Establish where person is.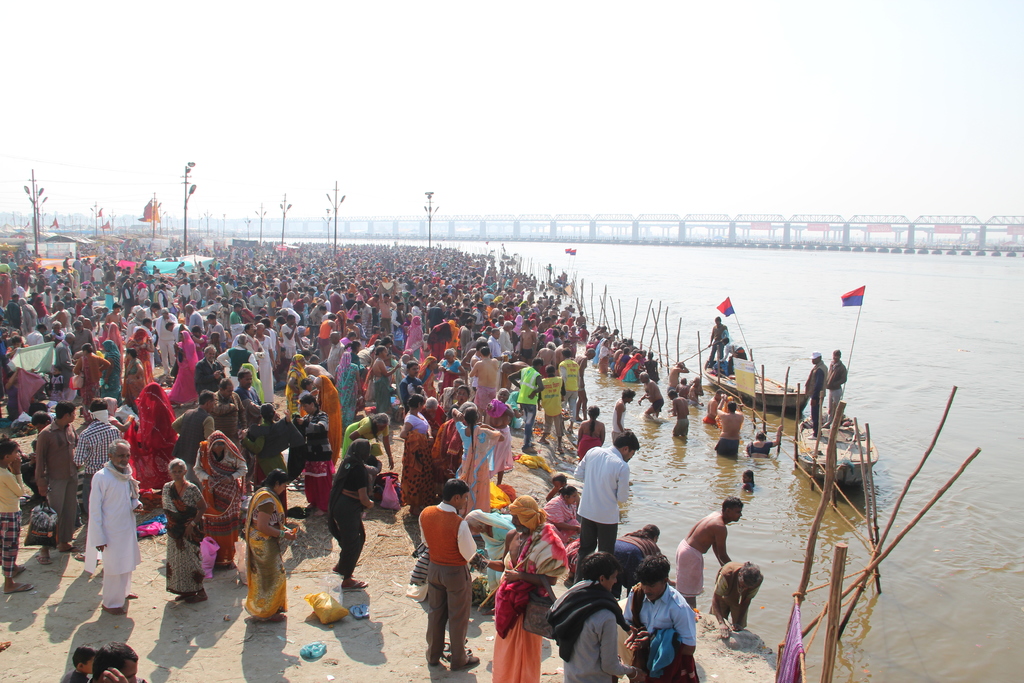
Established at (325, 440, 374, 588).
